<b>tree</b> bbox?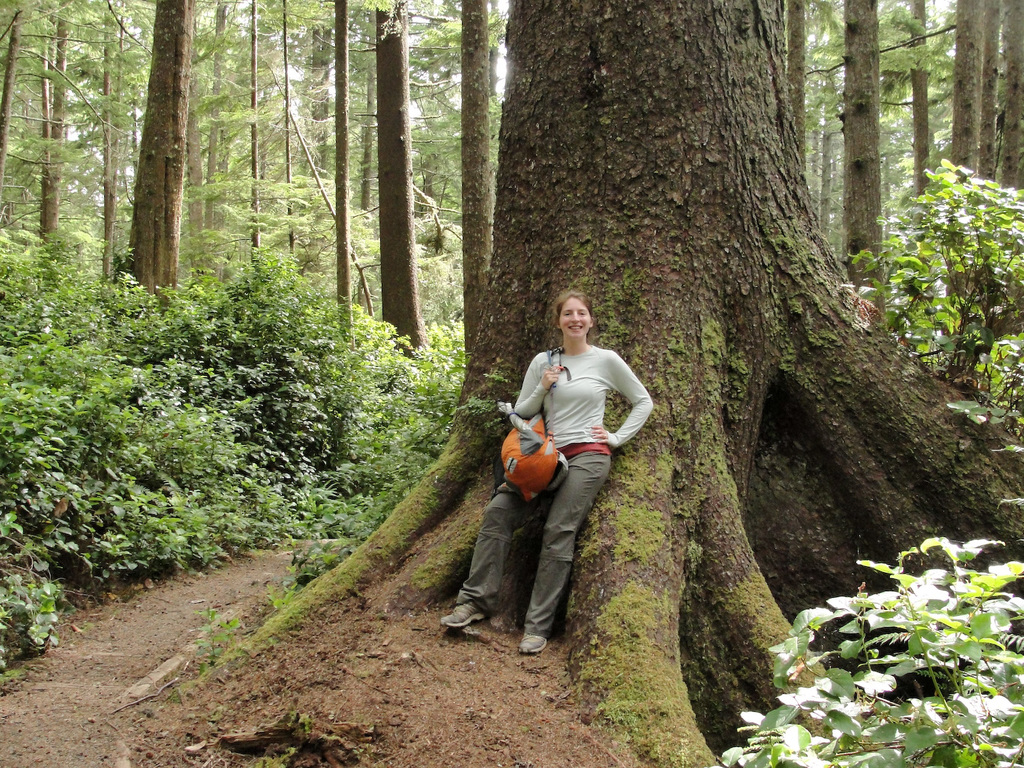
<box>131,224,399,492</box>
